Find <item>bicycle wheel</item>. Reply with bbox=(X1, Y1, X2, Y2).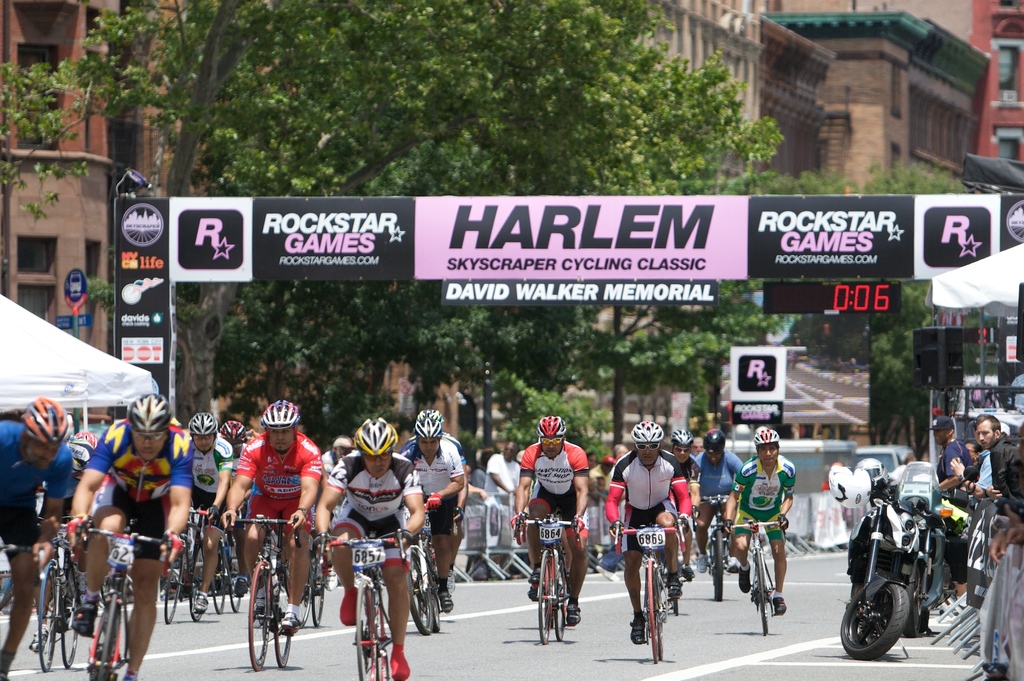
bbox=(207, 540, 230, 611).
